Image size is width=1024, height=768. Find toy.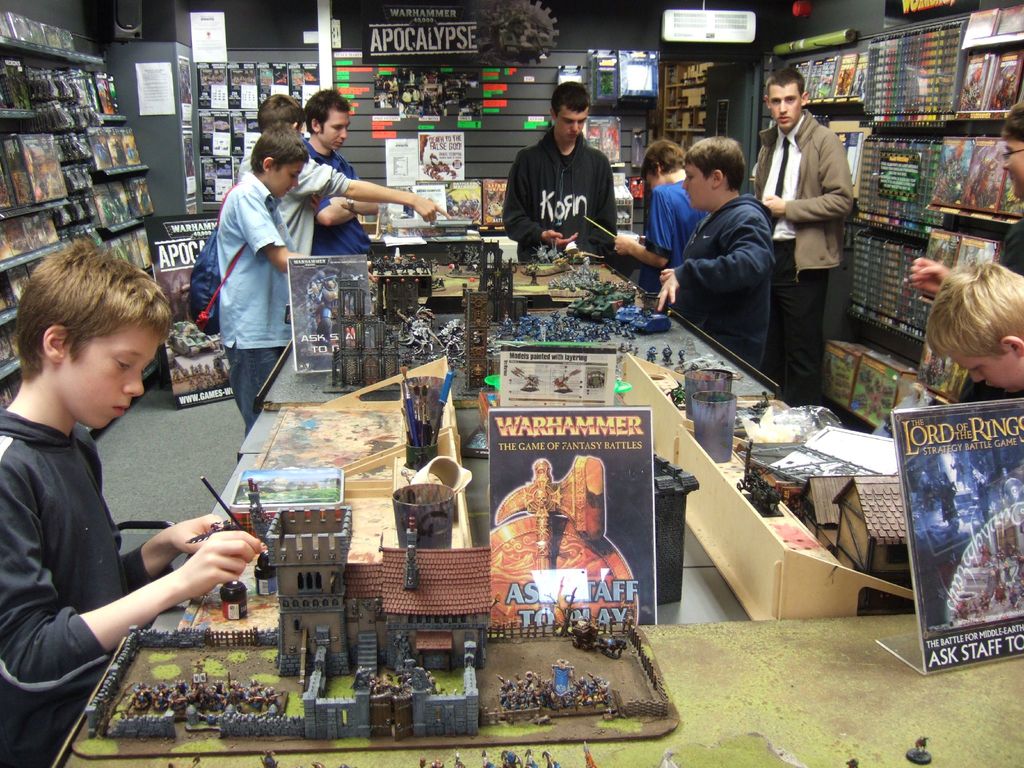
440, 248, 523, 308.
